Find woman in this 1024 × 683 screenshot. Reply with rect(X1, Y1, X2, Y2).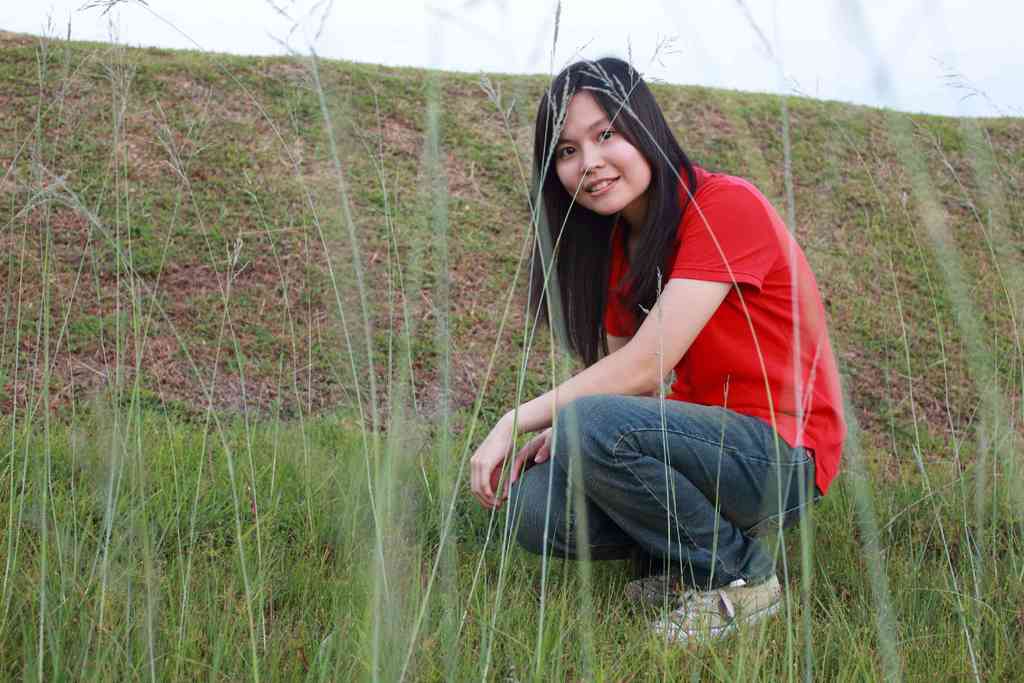
rect(468, 46, 852, 646).
